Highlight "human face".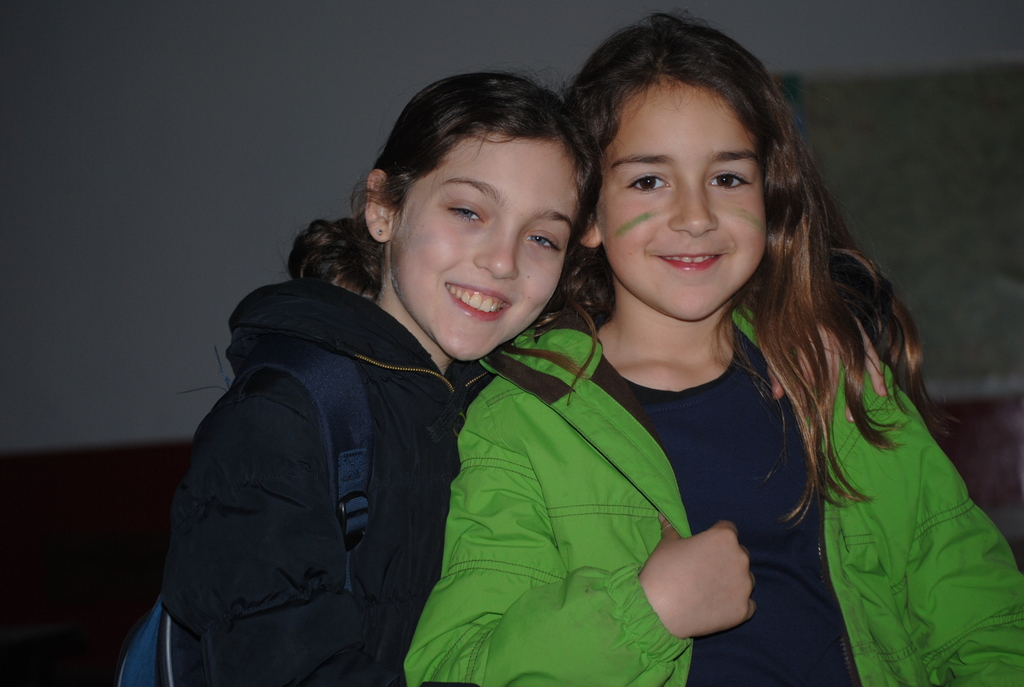
Highlighted region: locate(595, 73, 776, 321).
